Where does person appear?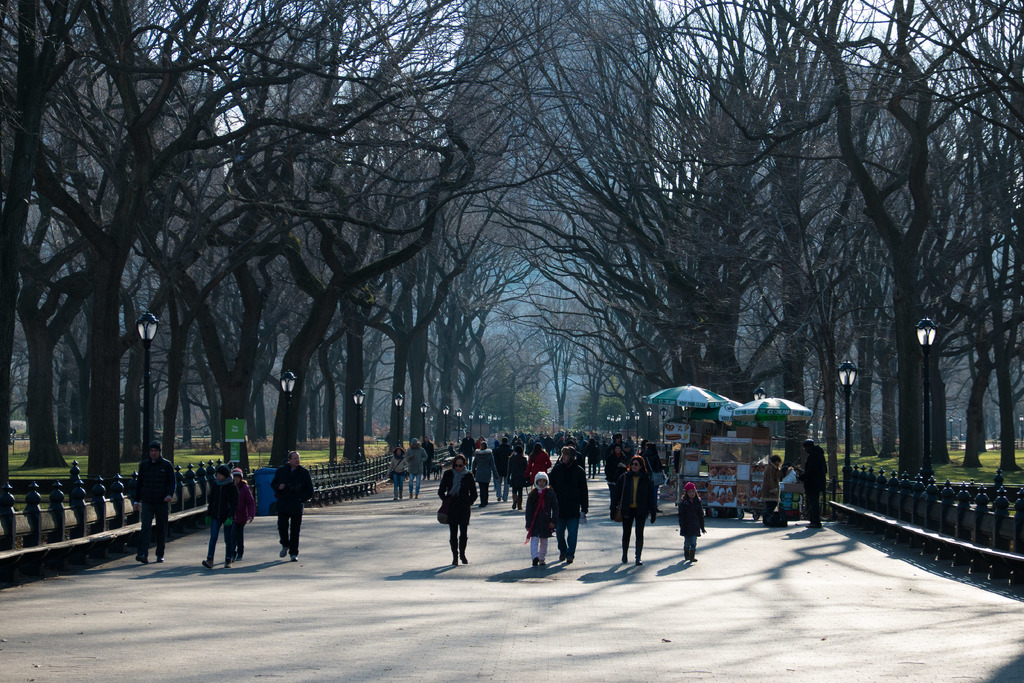
Appears at 762/452/783/523.
